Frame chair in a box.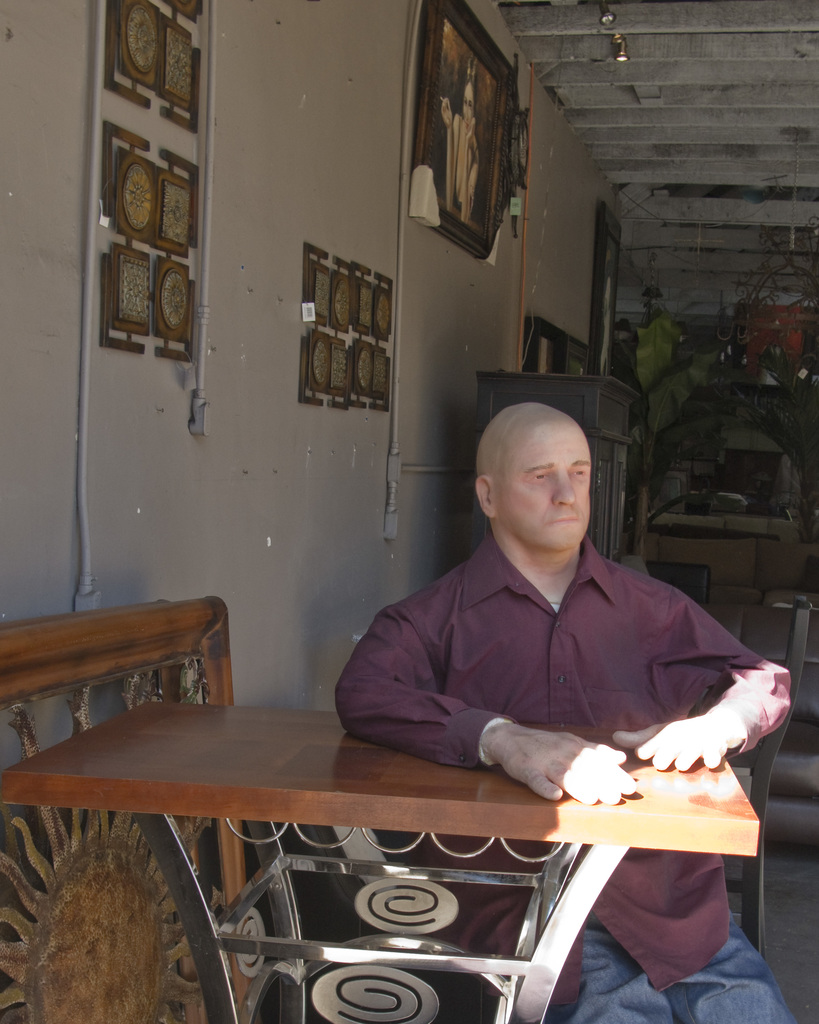
671:591:818:976.
